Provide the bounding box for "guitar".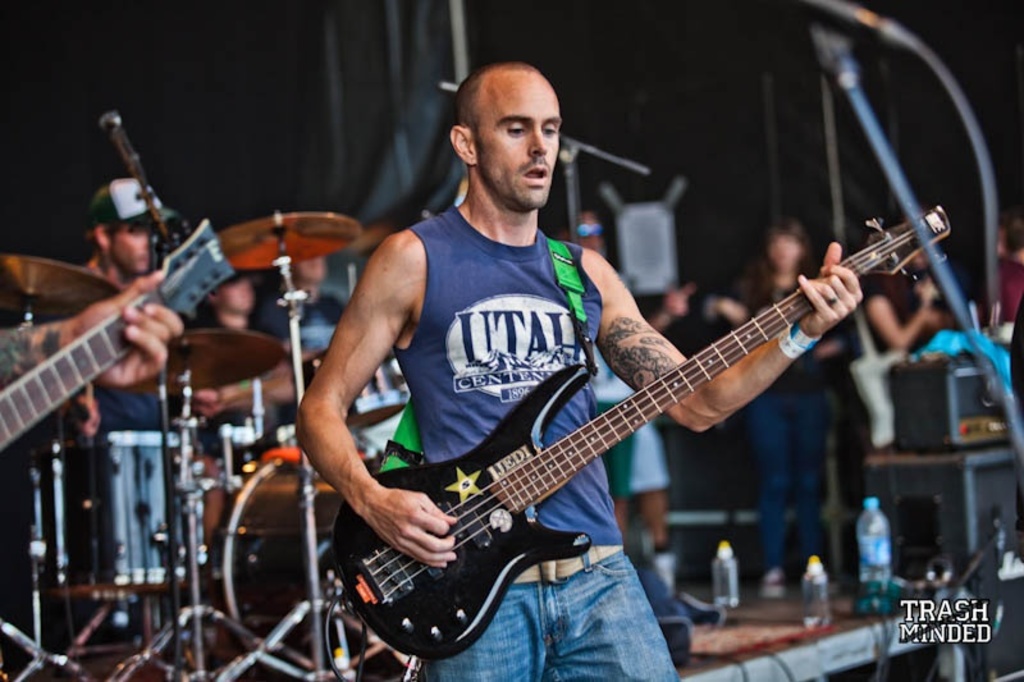
rect(330, 197, 950, 664).
